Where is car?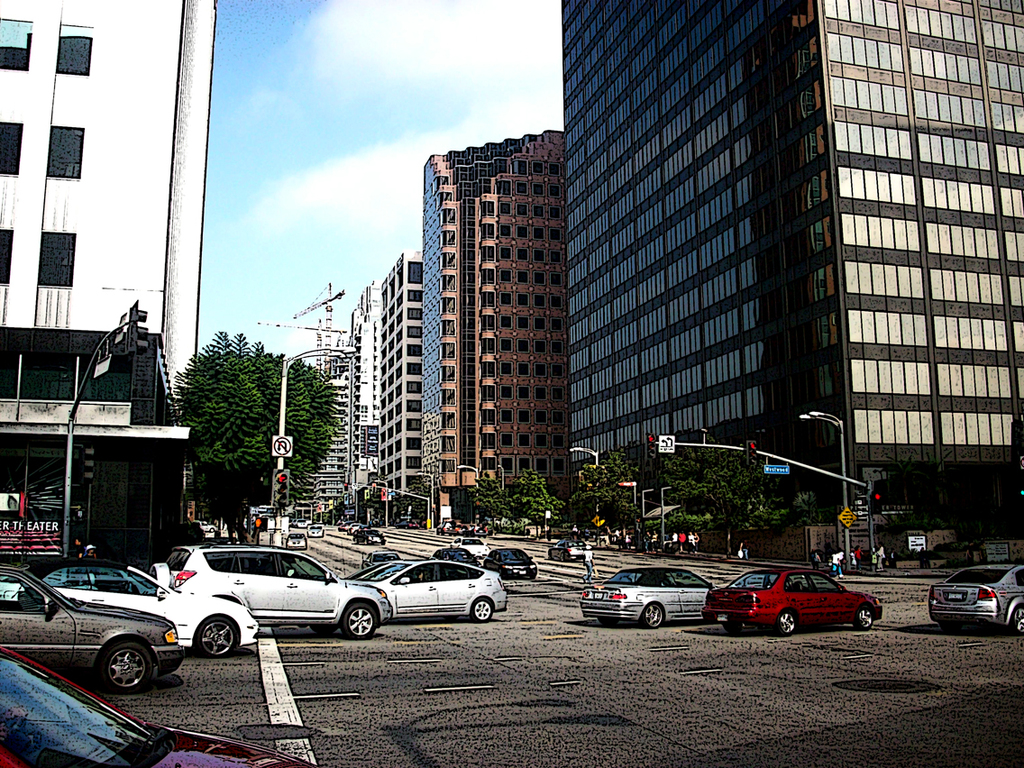
(x1=915, y1=561, x2=1023, y2=643).
